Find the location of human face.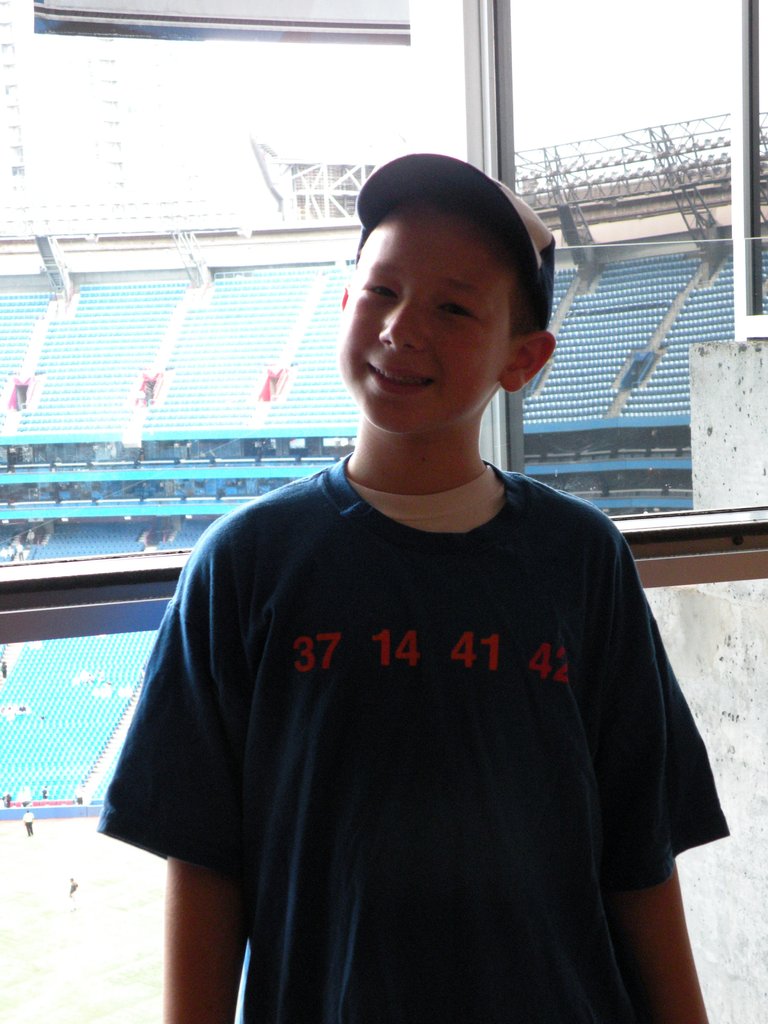
Location: pyautogui.locateOnScreen(343, 207, 510, 436).
